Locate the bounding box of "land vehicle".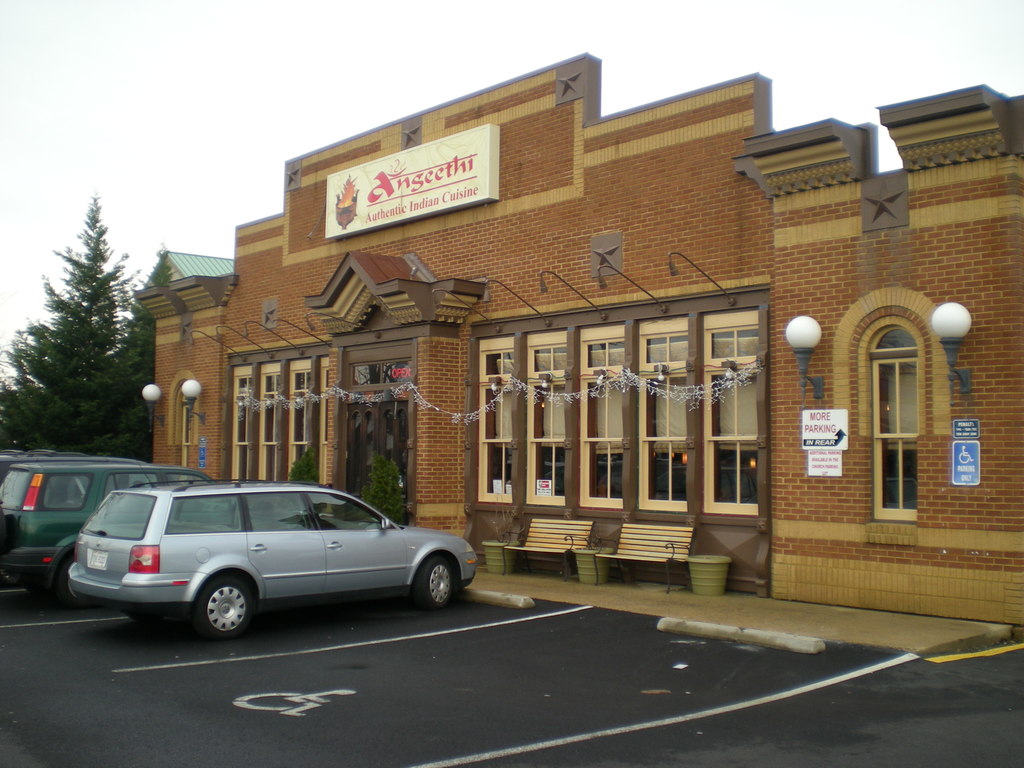
Bounding box: bbox=(0, 461, 236, 606).
